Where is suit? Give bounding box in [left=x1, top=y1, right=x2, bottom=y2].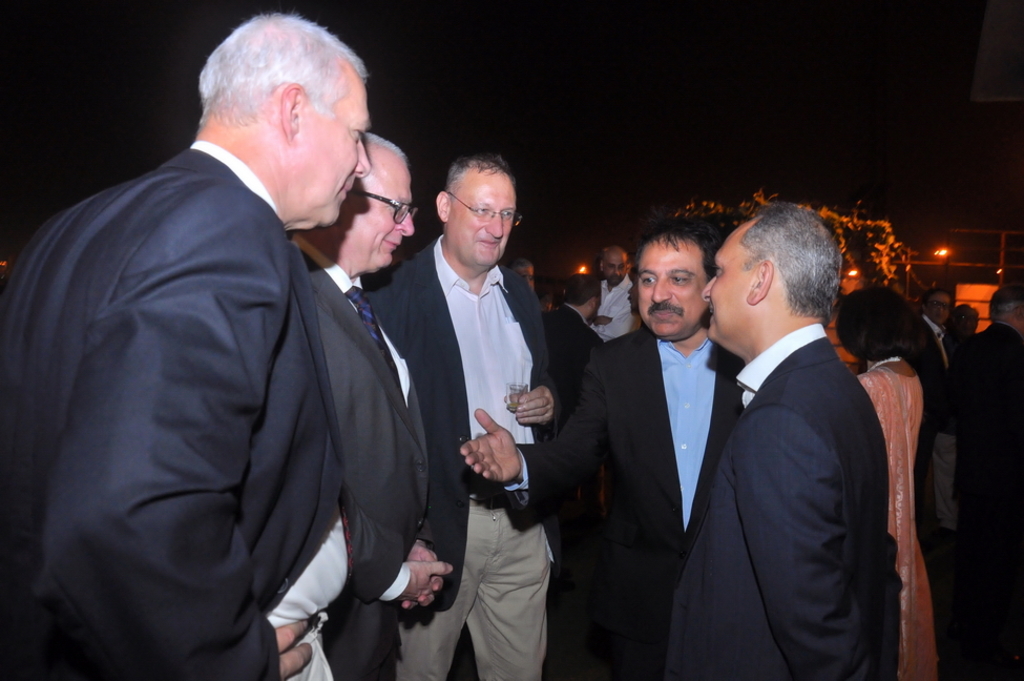
[left=937, top=325, right=1023, bottom=538].
